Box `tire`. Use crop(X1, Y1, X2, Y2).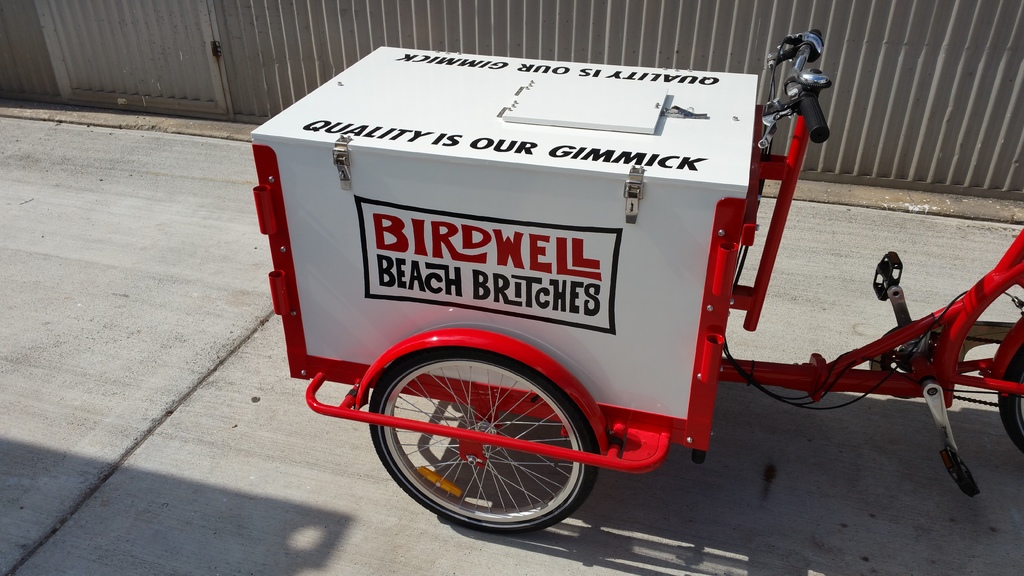
crop(367, 339, 594, 531).
